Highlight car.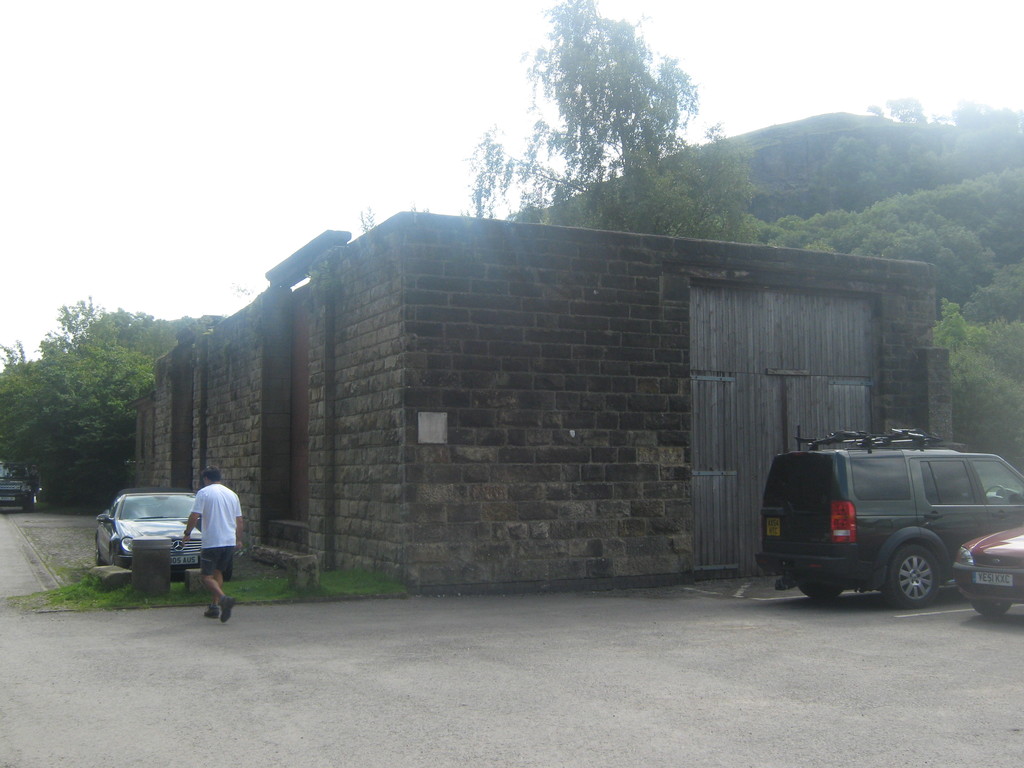
Highlighted region: l=0, t=458, r=38, b=512.
